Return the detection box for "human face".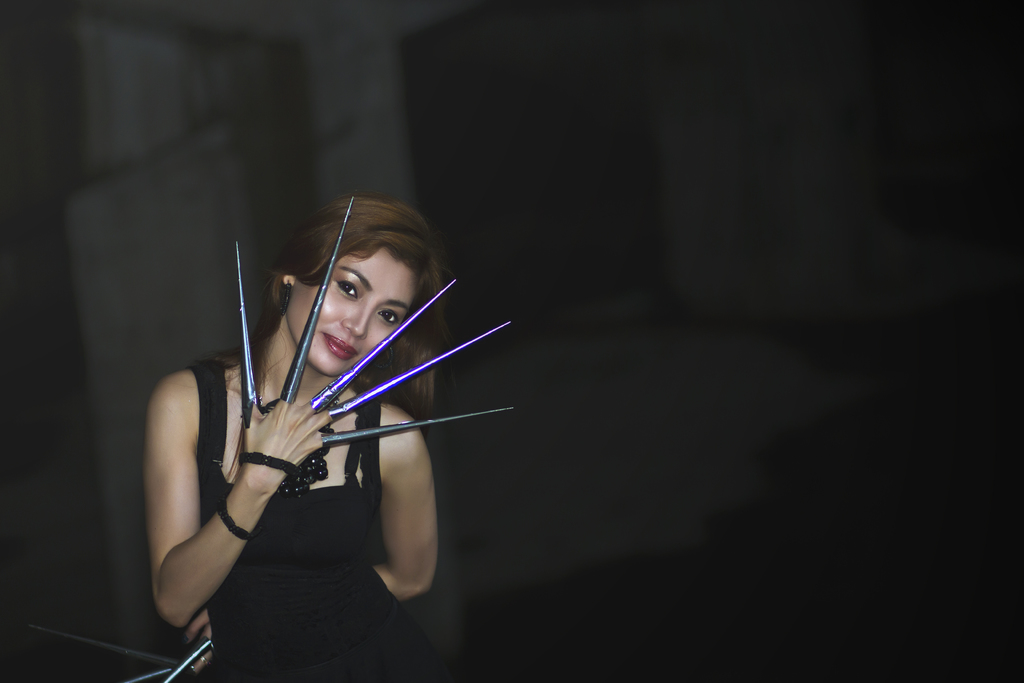
(left=286, top=247, right=422, bottom=372).
